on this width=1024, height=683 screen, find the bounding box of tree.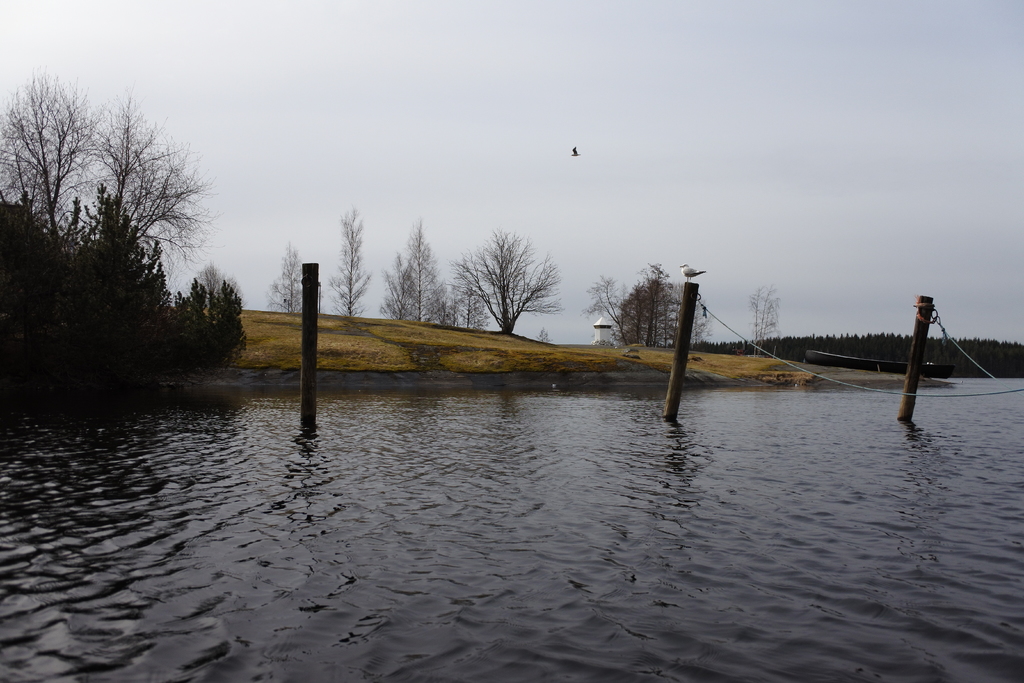
Bounding box: select_region(174, 263, 246, 309).
